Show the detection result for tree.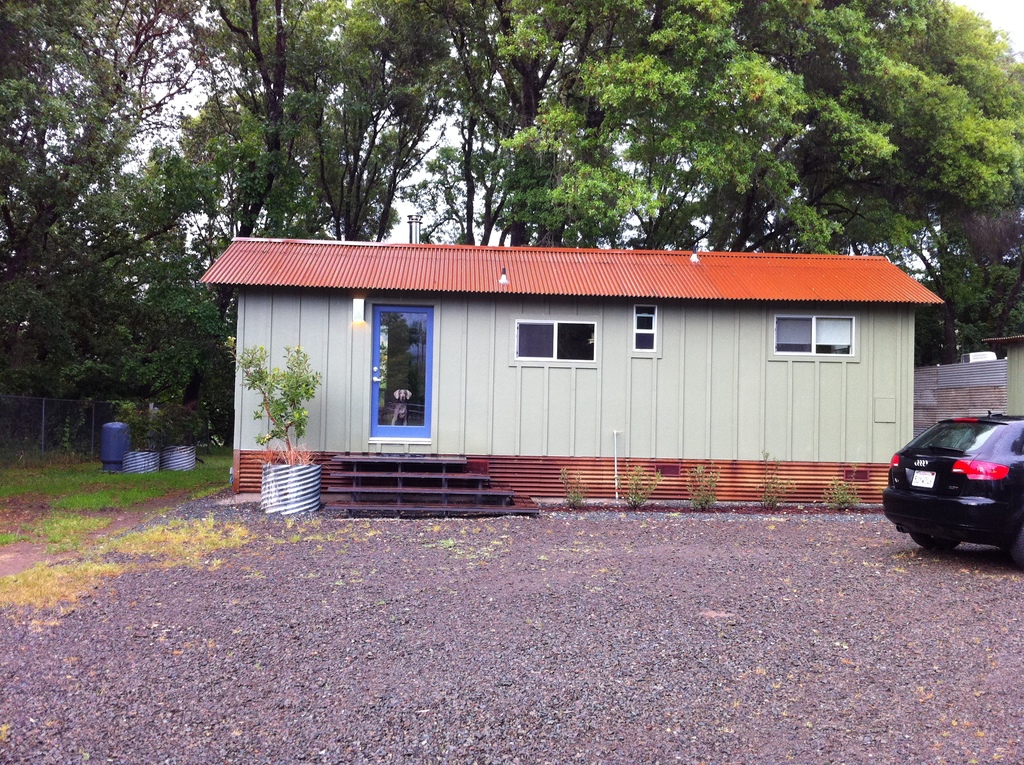
[x1=495, y1=0, x2=798, y2=245].
